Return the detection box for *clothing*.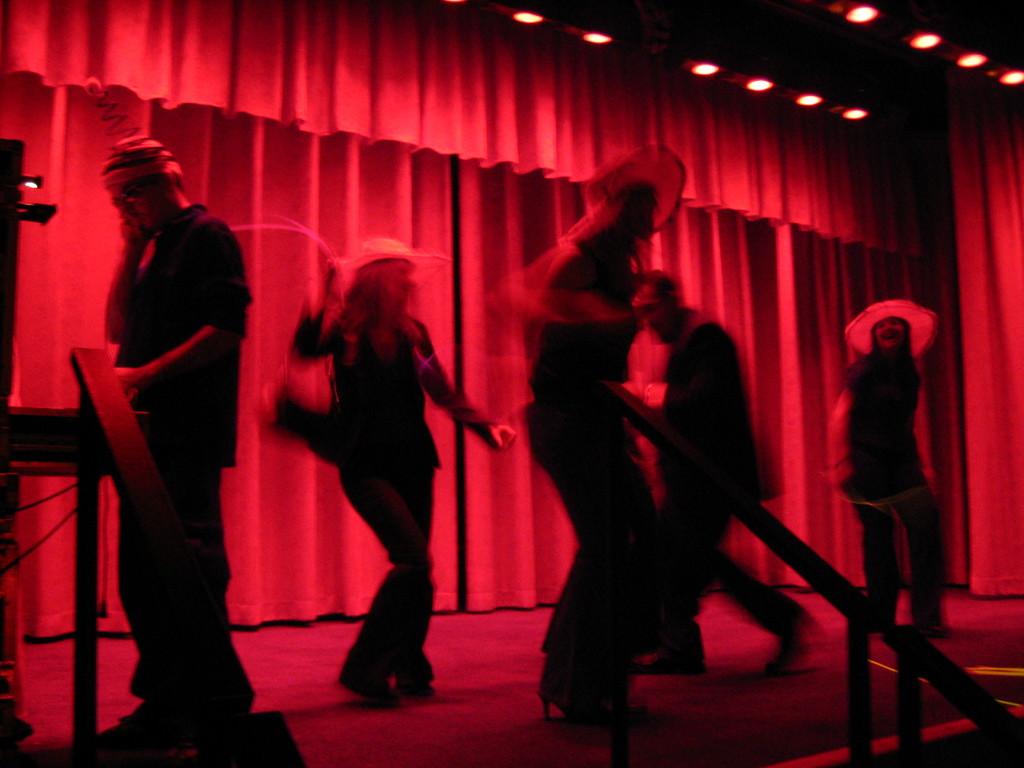
[left=529, top=243, right=675, bottom=726].
